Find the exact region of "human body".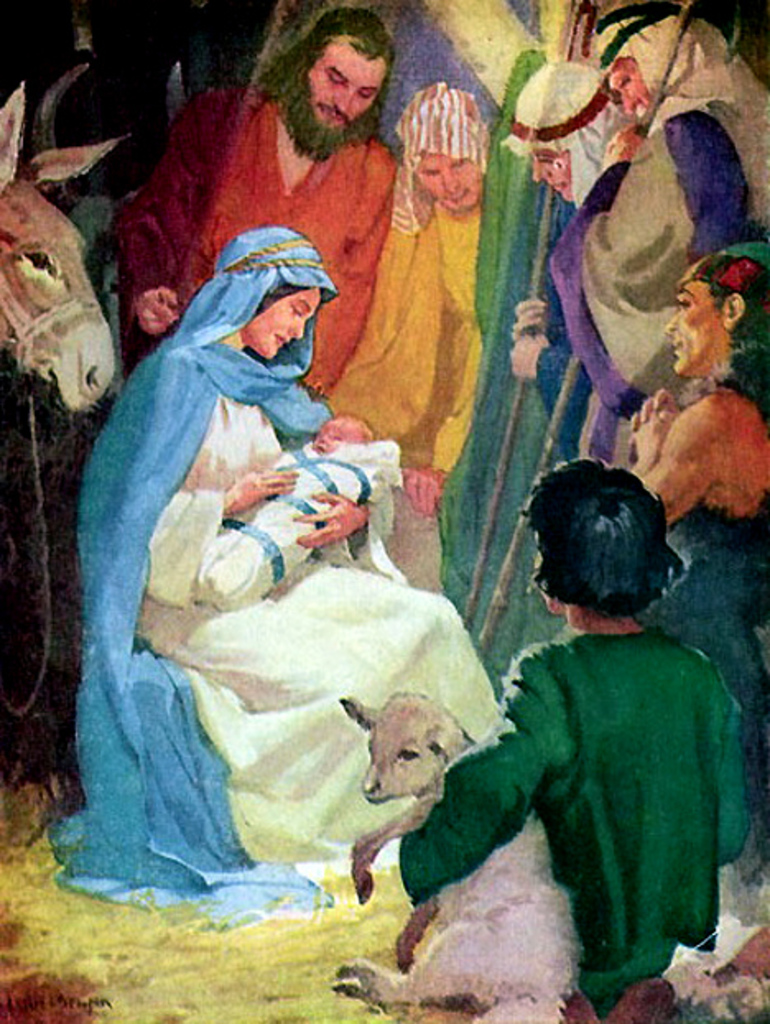
Exact region: box(316, 84, 510, 517).
